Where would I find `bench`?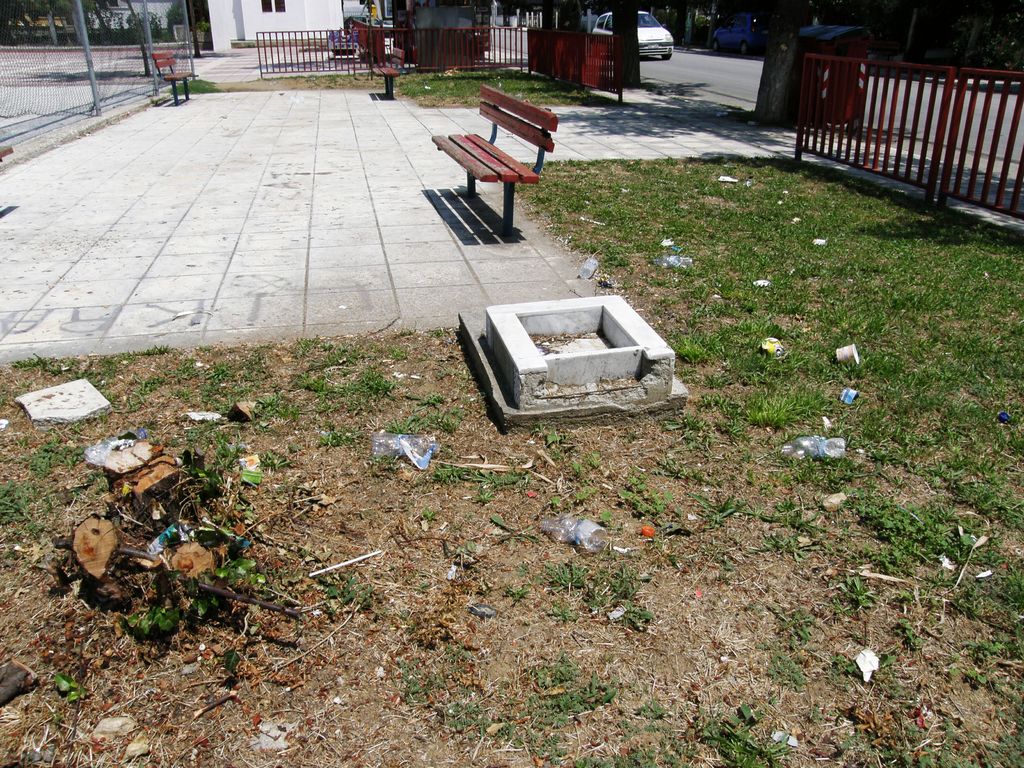
At rect(149, 50, 204, 102).
